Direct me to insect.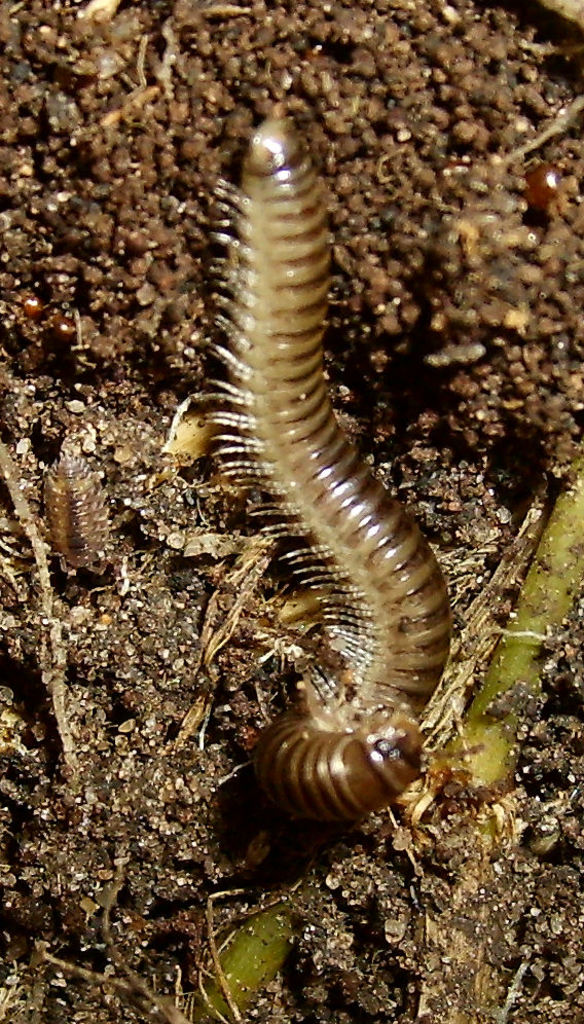
Direction: <region>192, 107, 453, 825</region>.
